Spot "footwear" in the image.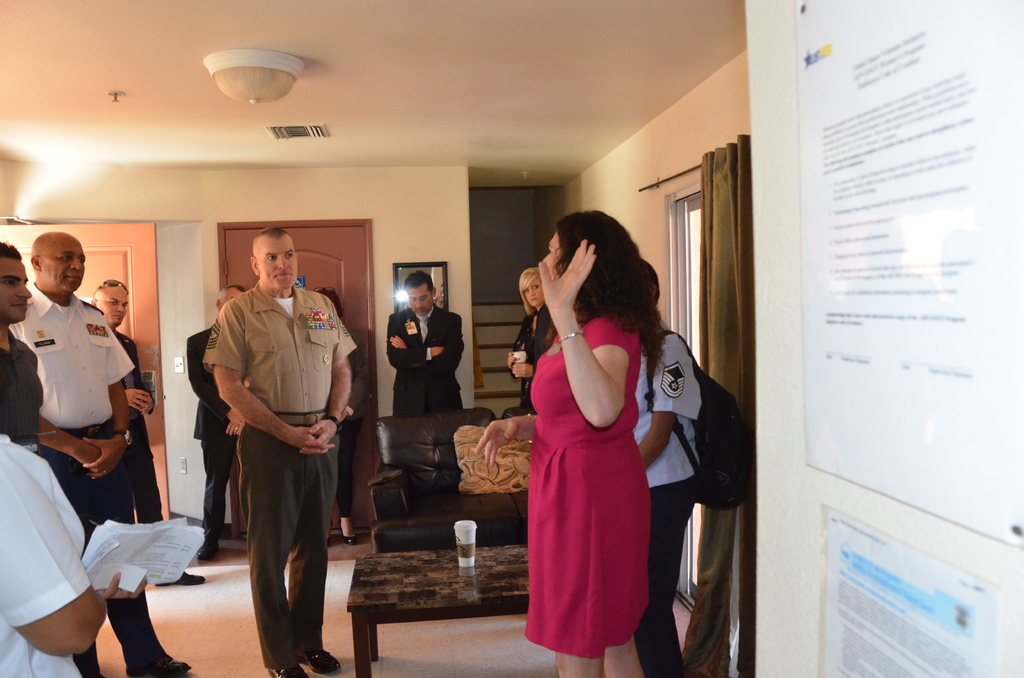
"footwear" found at {"x1": 195, "y1": 539, "x2": 216, "y2": 561}.
